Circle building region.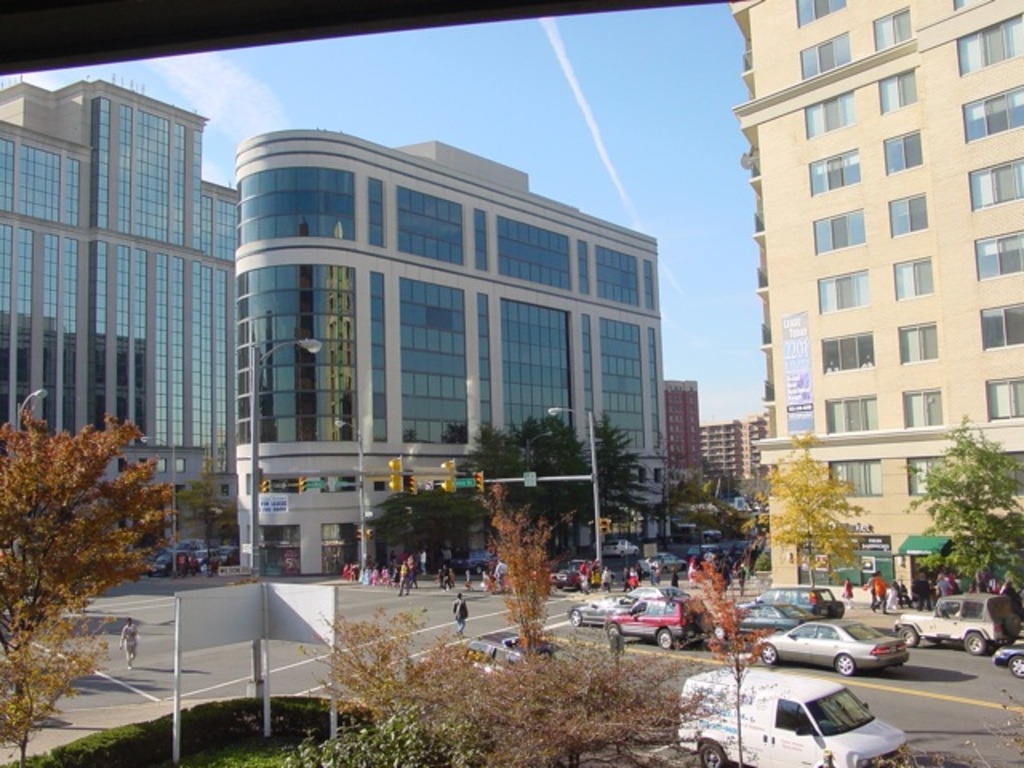
Region: detection(235, 126, 659, 578).
